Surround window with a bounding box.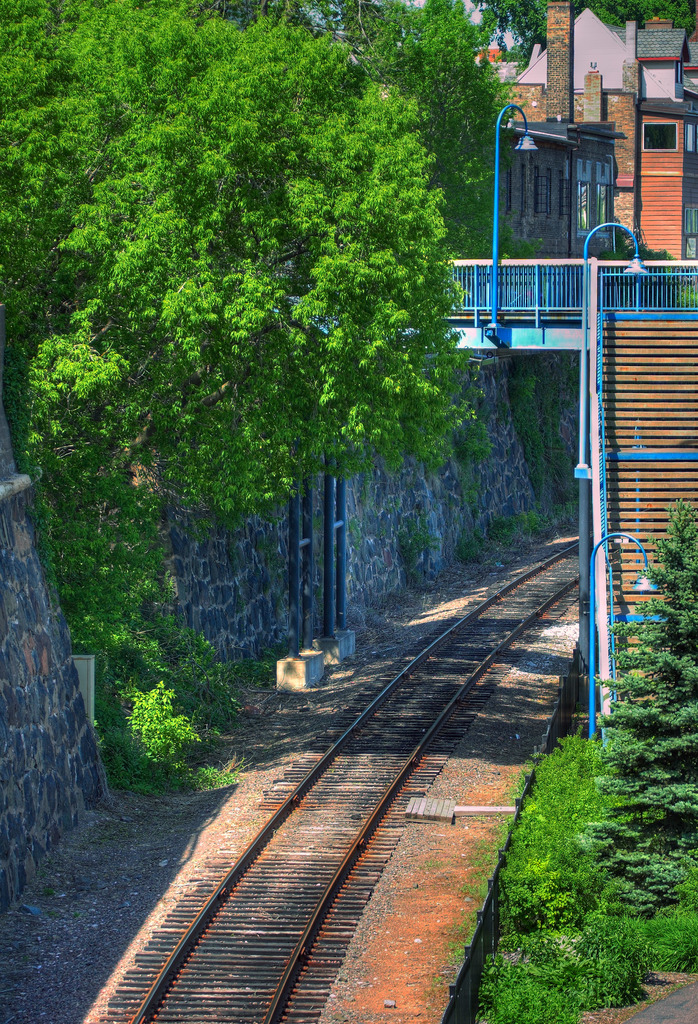
l=683, t=209, r=697, b=235.
